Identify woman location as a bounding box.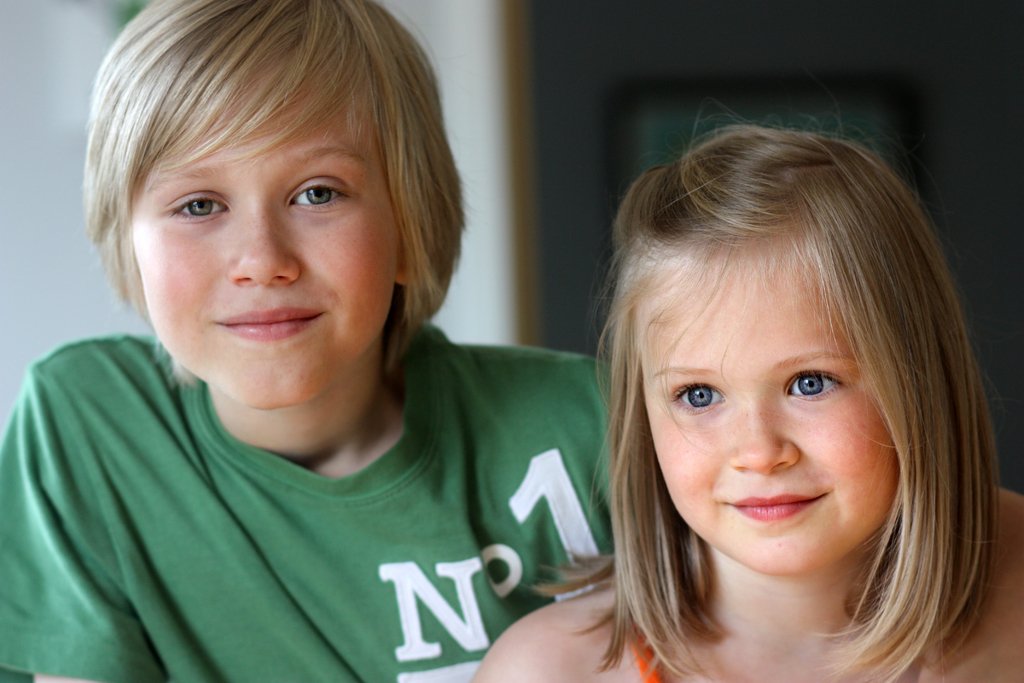
[464,128,1023,682].
